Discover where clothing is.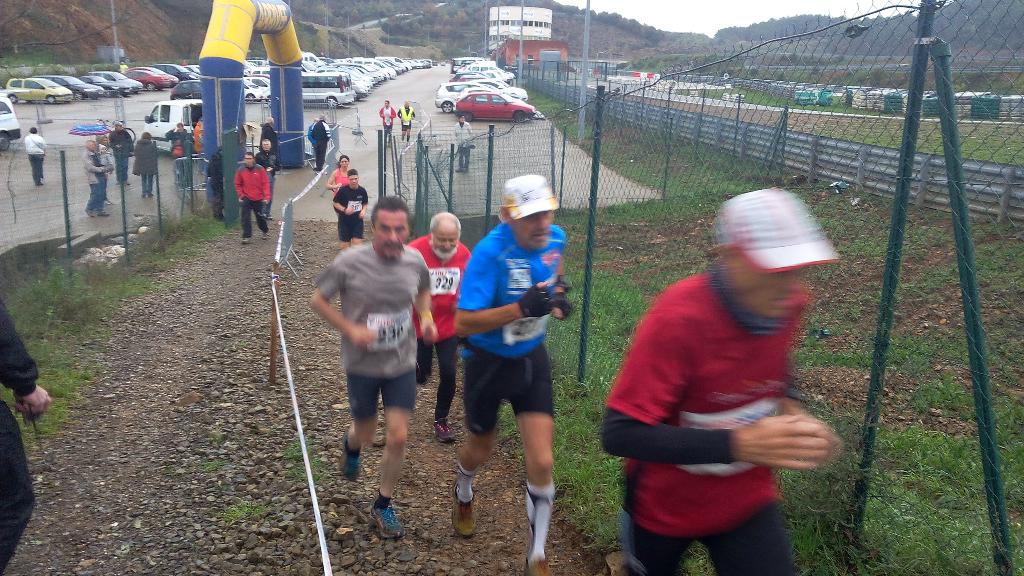
Discovered at region(347, 433, 362, 454).
